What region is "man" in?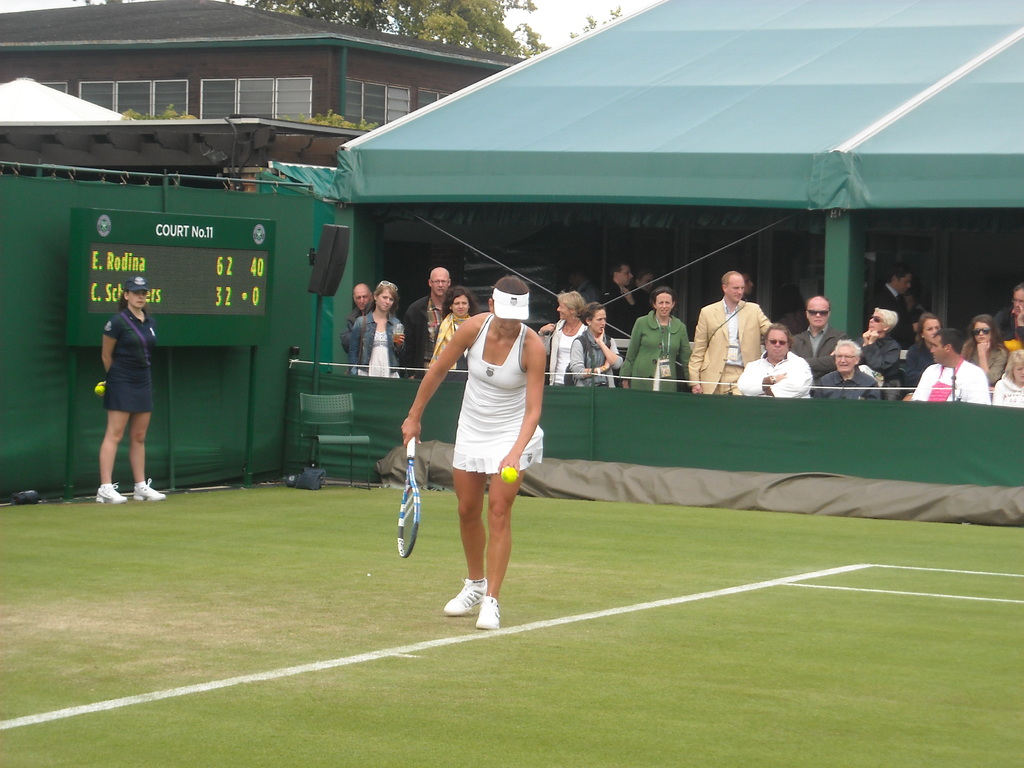
pyautogui.locateOnScreen(598, 260, 650, 340).
